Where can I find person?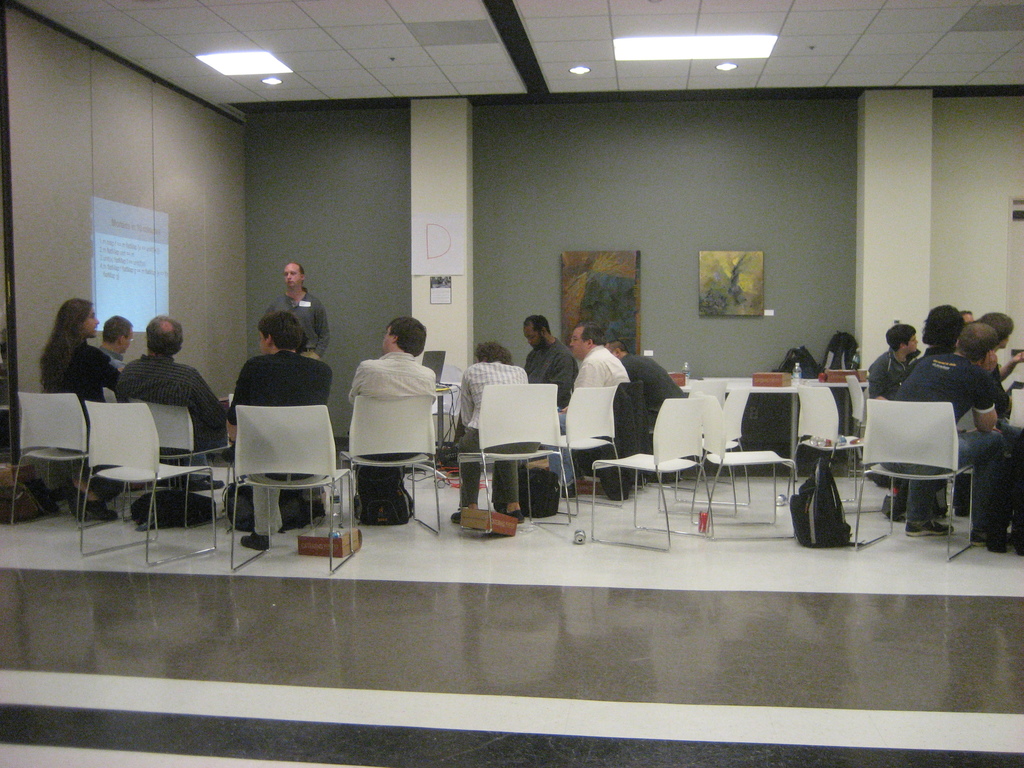
You can find it at detection(892, 298, 1023, 544).
